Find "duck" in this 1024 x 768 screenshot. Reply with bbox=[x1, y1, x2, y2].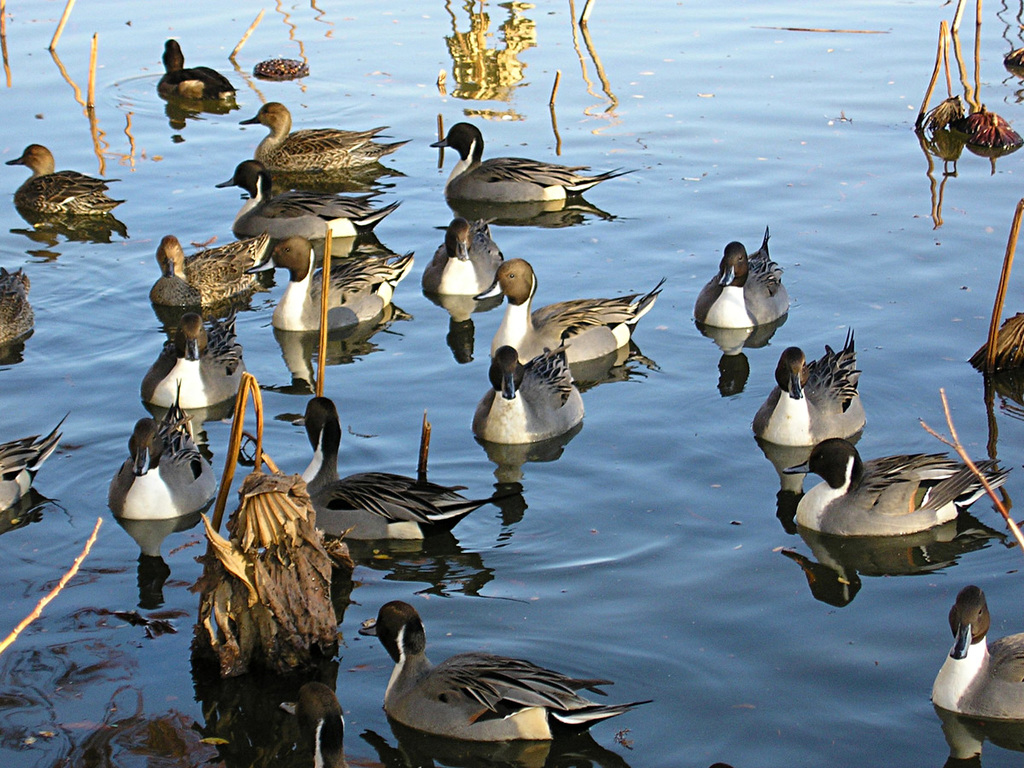
bbox=[108, 376, 212, 521].
